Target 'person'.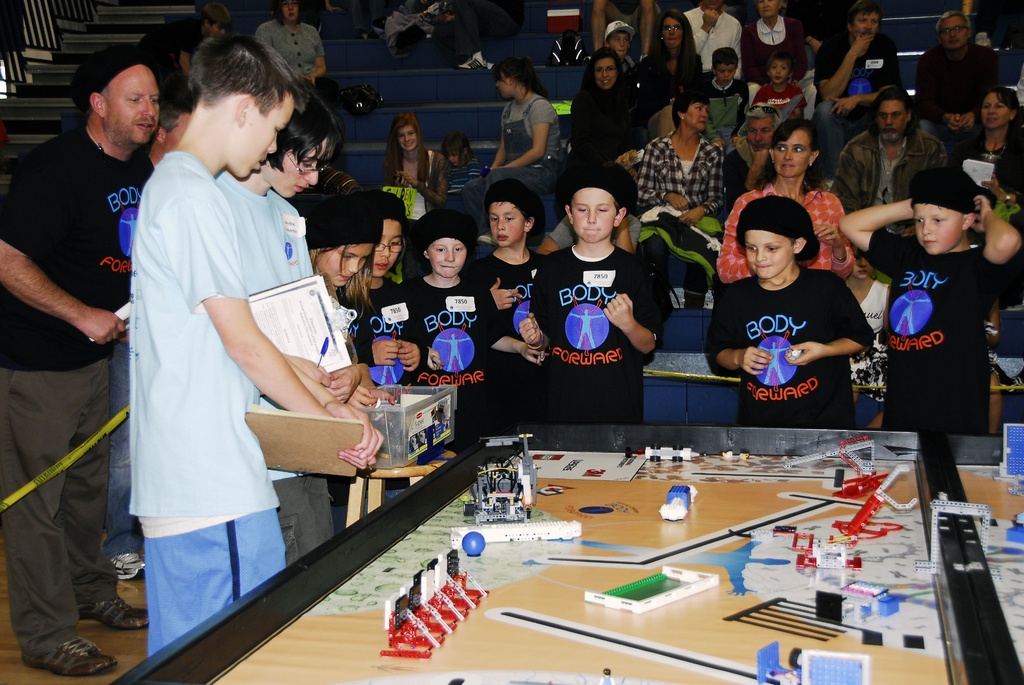
Target region: region(130, 31, 383, 657).
